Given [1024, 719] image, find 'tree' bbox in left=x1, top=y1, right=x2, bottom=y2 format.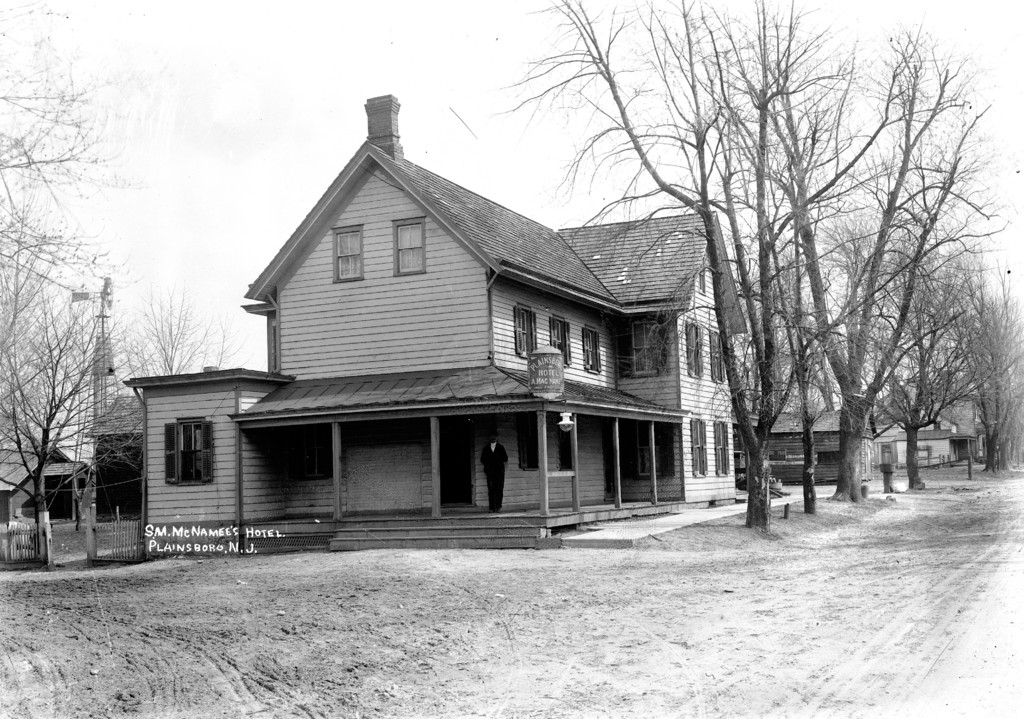
left=125, top=284, right=243, bottom=485.
